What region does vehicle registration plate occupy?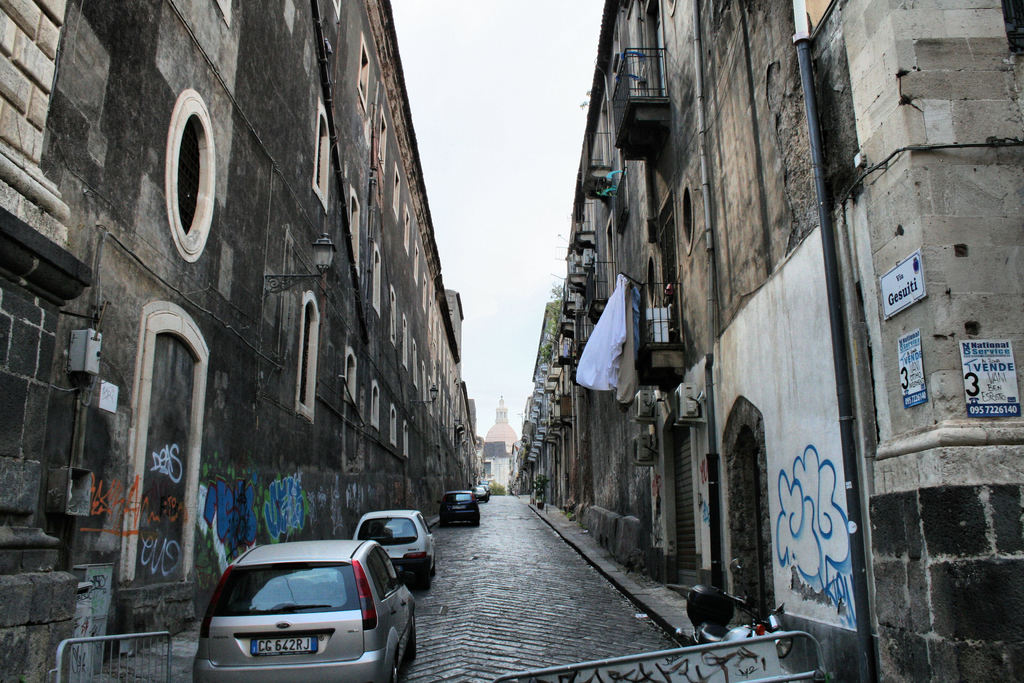
249/637/315/655.
